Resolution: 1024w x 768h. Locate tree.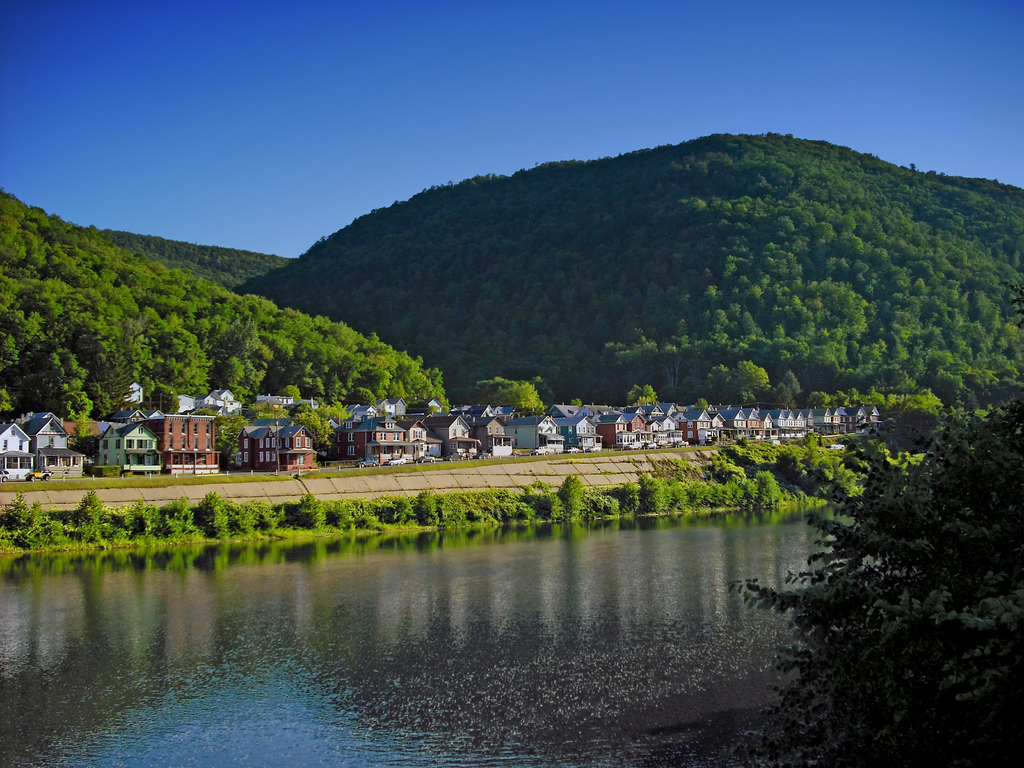
left=705, top=415, right=1009, bottom=735.
